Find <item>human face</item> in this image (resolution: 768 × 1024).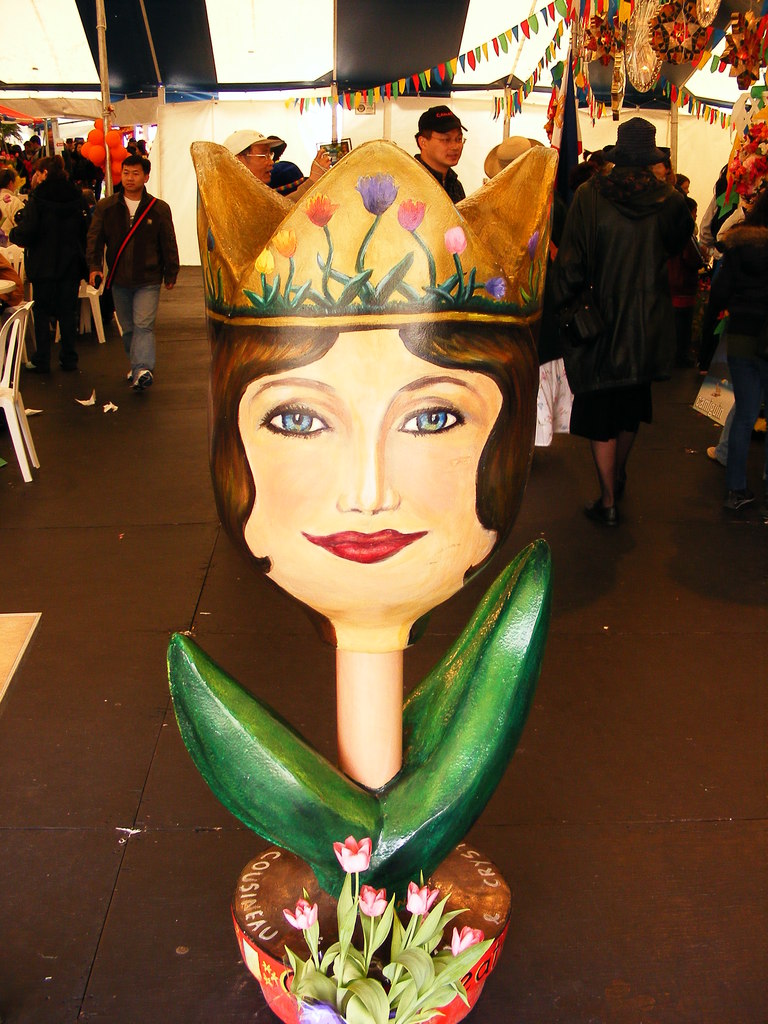
(243, 134, 284, 192).
